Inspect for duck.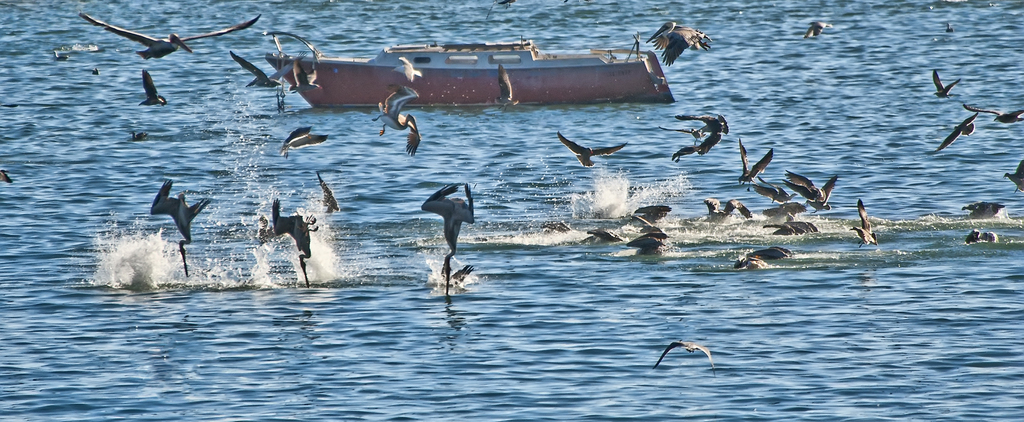
Inspection: (left=416, top=182, right=479, bottom=293).
